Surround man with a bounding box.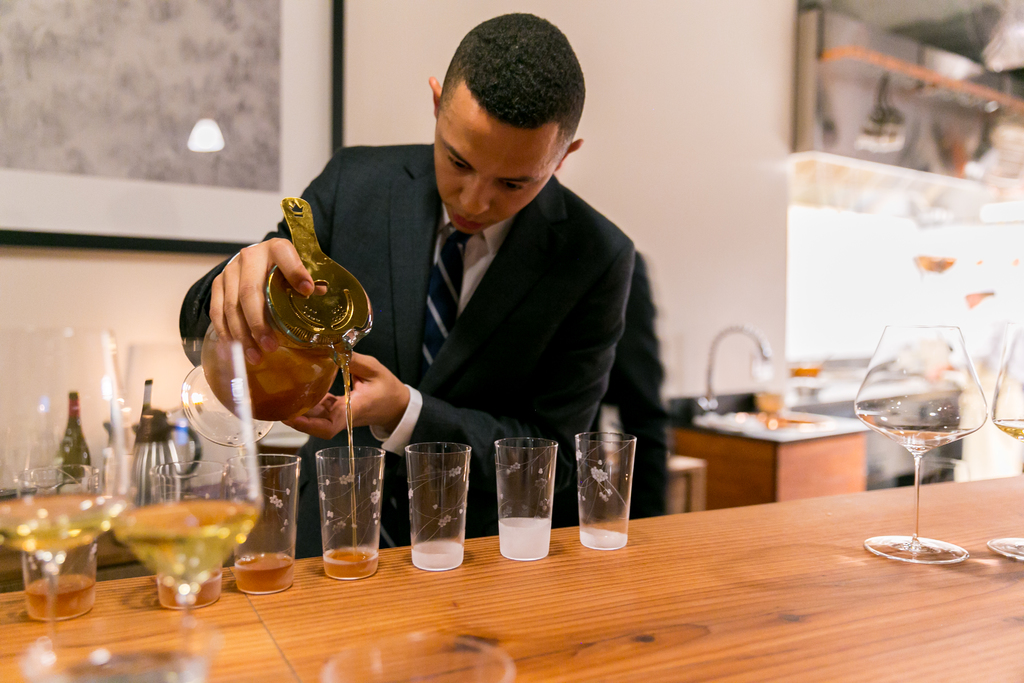
x1=223, y1=83, x2=730, y2=557.
